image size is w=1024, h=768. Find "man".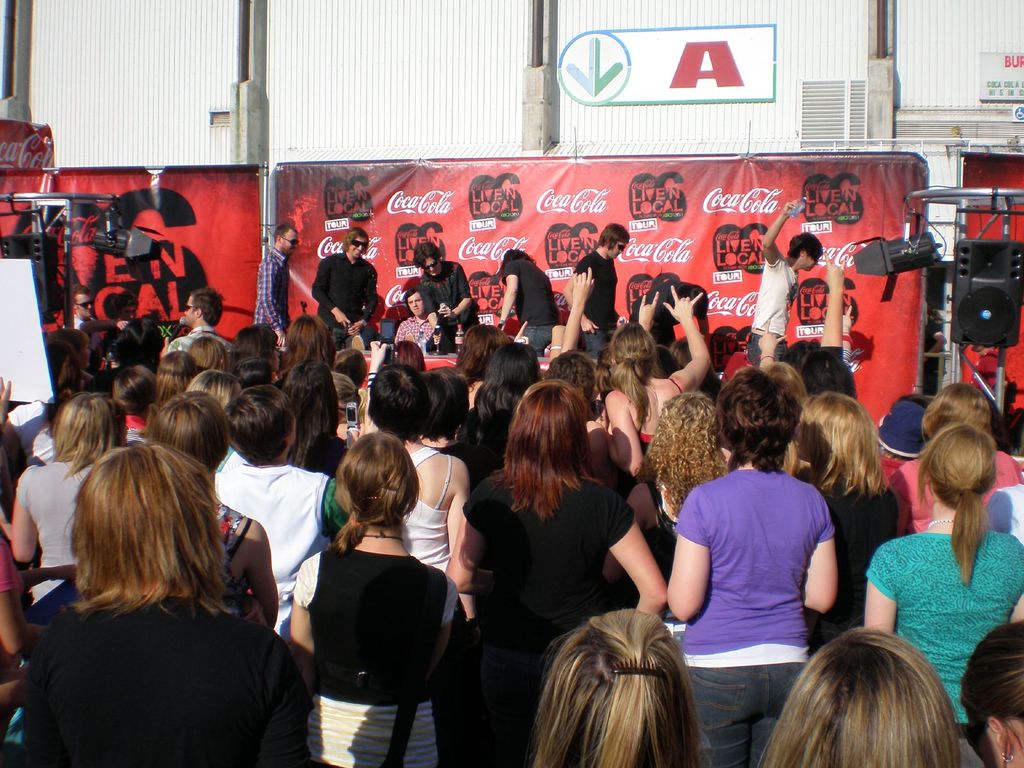
pyautogui.locateOnScreen(111, 289, 131, 327).
